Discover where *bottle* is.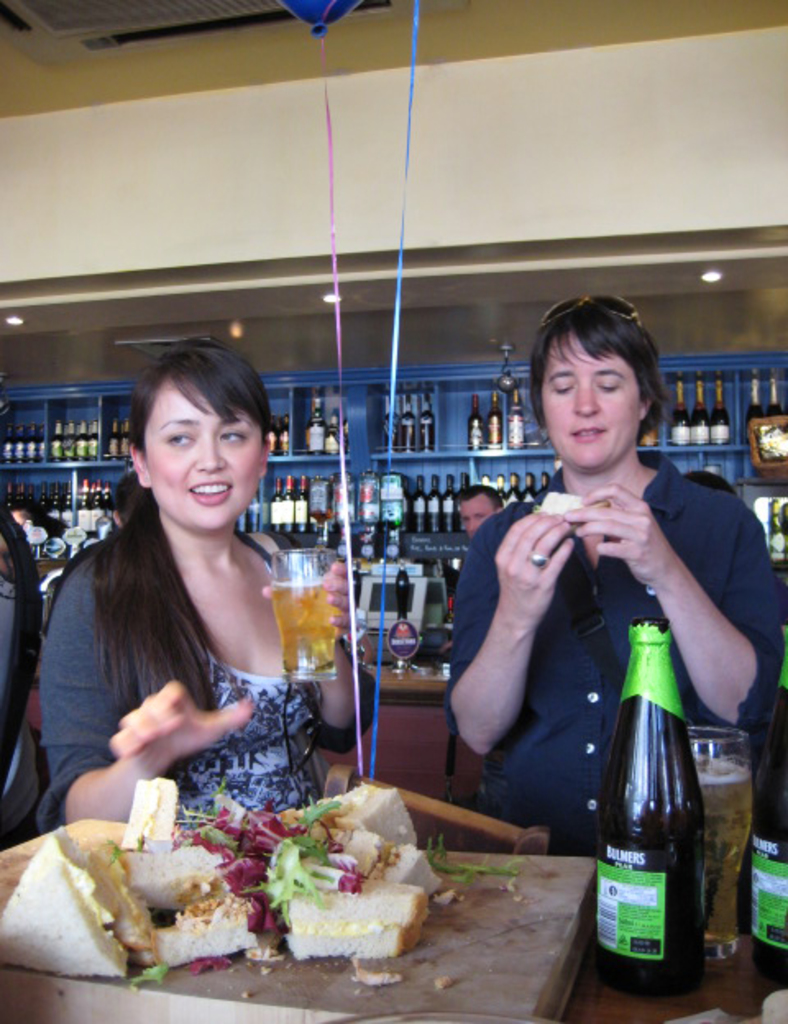
Discovered at box=[374, 395, 401, 455].
